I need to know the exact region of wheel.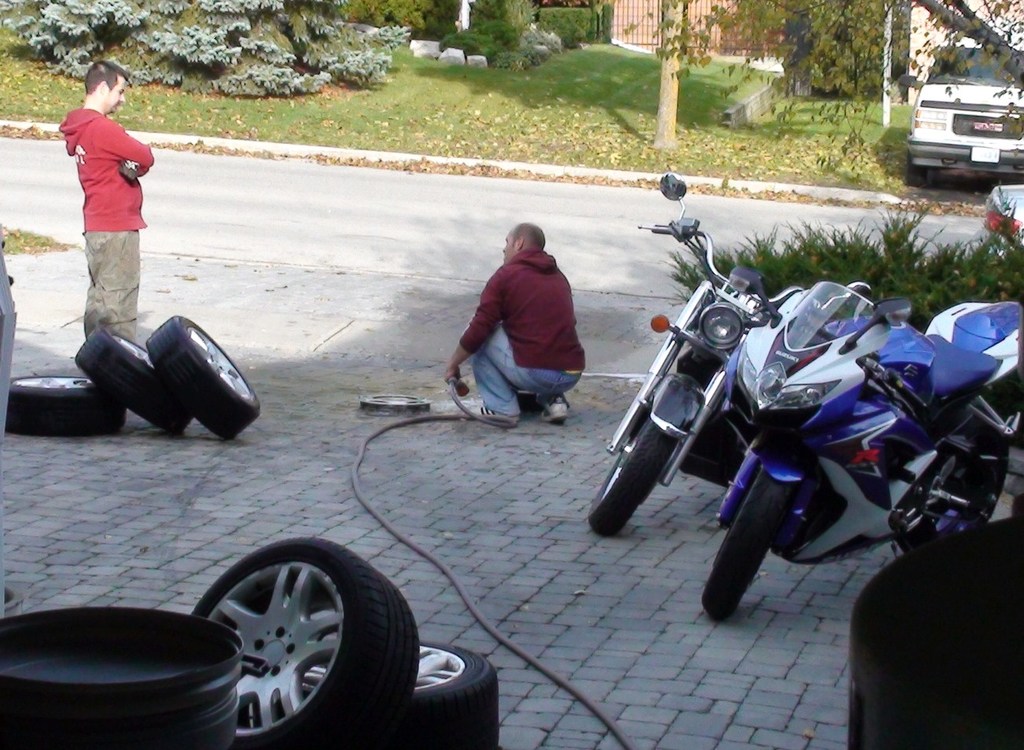
Region: left=71, top=325, right=196, bottom=441.
